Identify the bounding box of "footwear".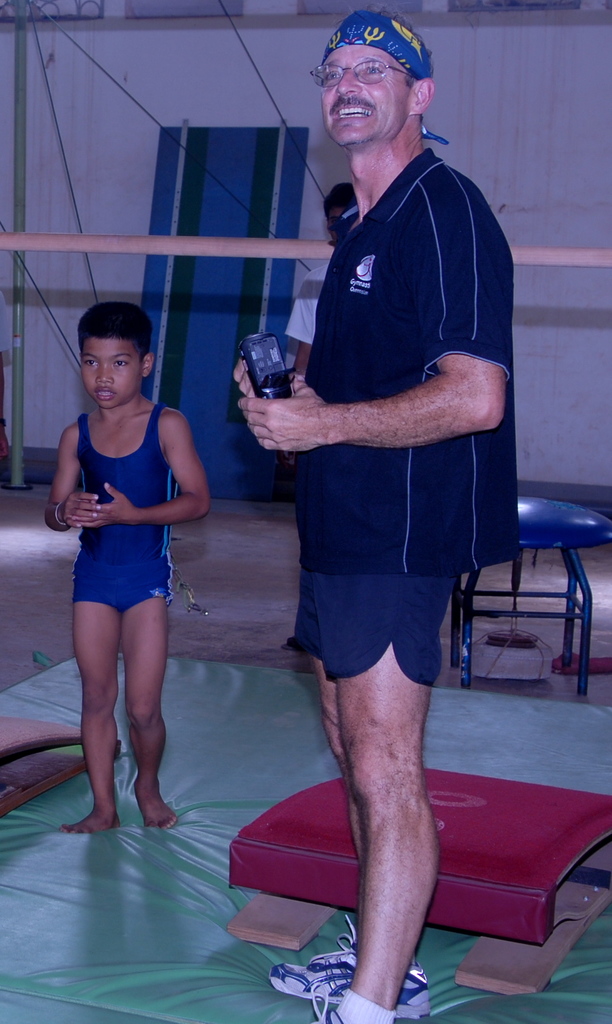
pyautogui.locateOnScreen(287, 970, 354, 1023).
